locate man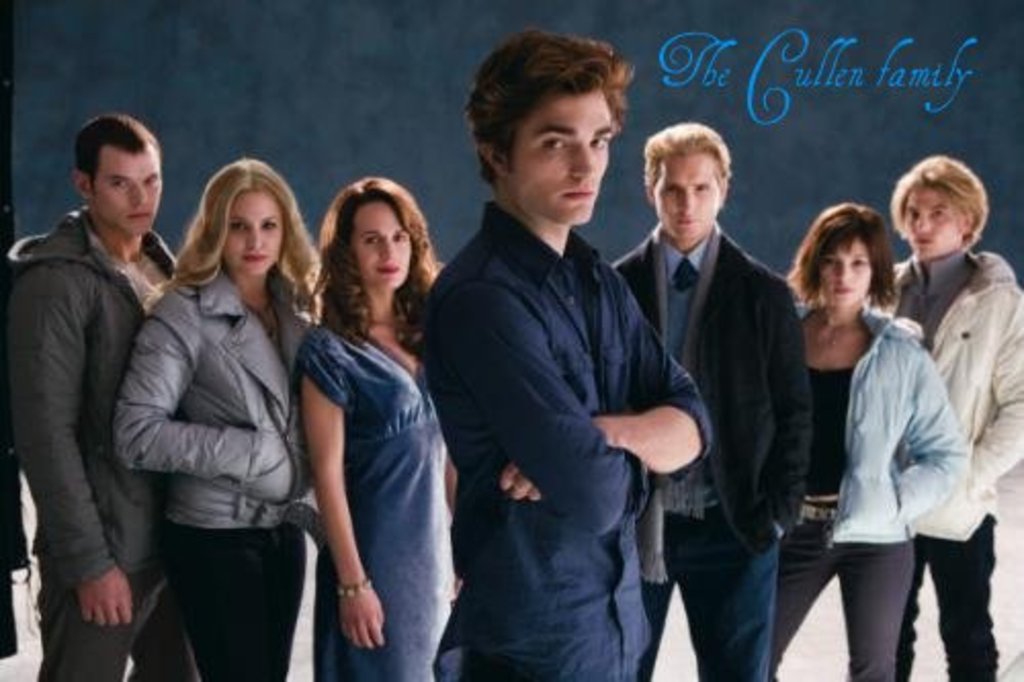
(left=6, top=113, right=203, bottom=680)
